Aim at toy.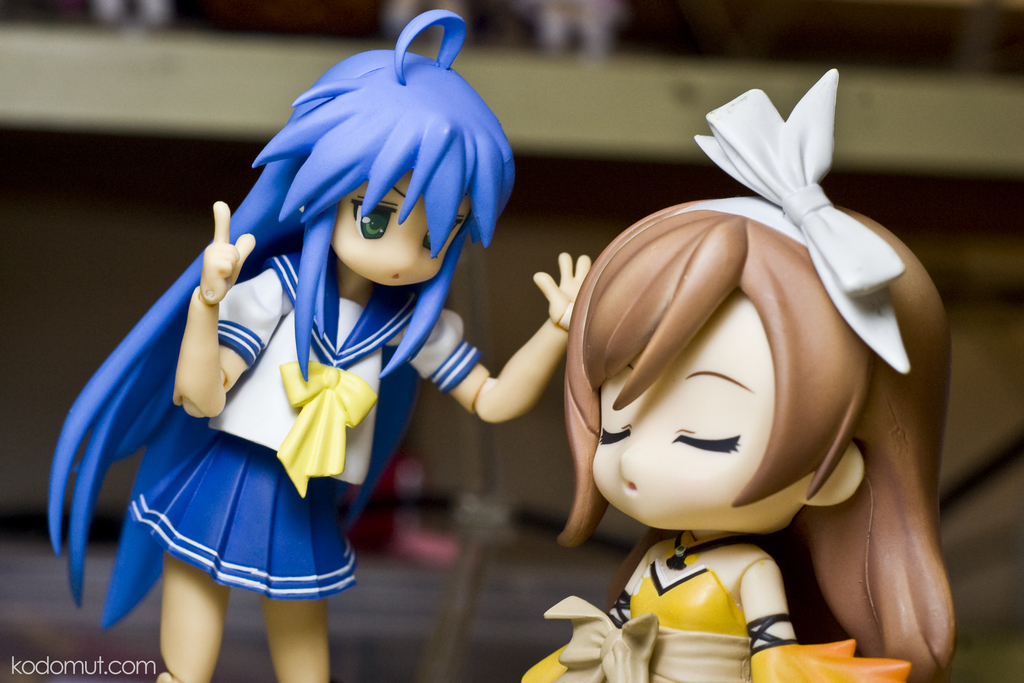
Aimed at 532:110:955:682.
